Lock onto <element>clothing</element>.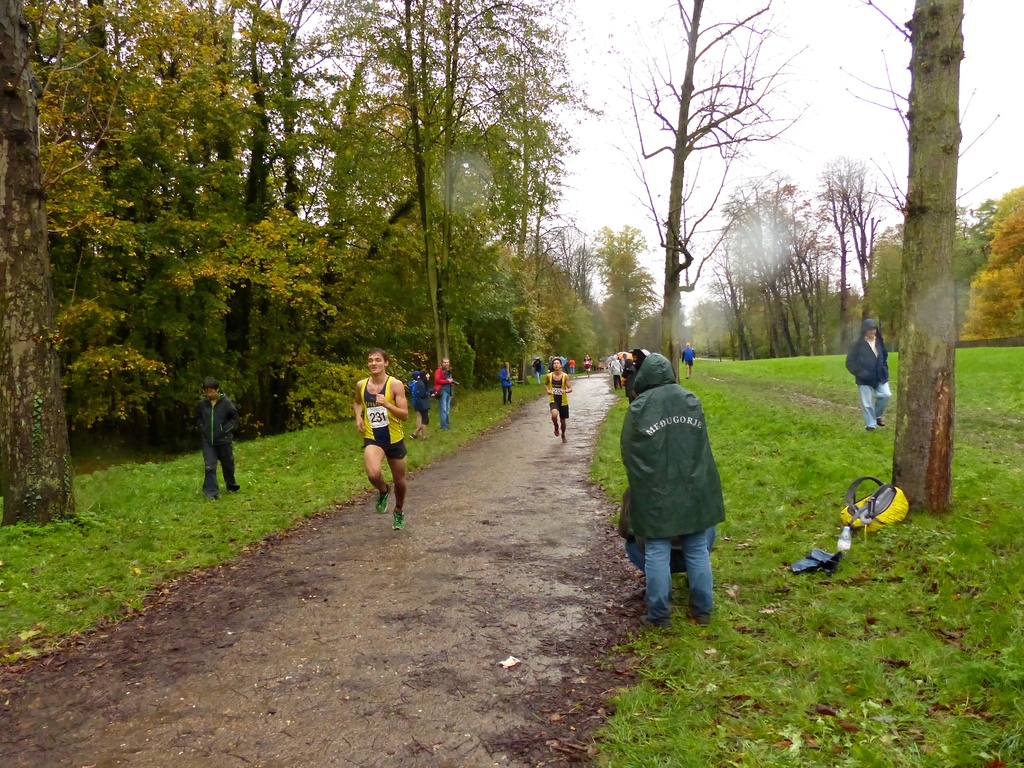
Locked: l=495, t=358, r=510, b=381.
